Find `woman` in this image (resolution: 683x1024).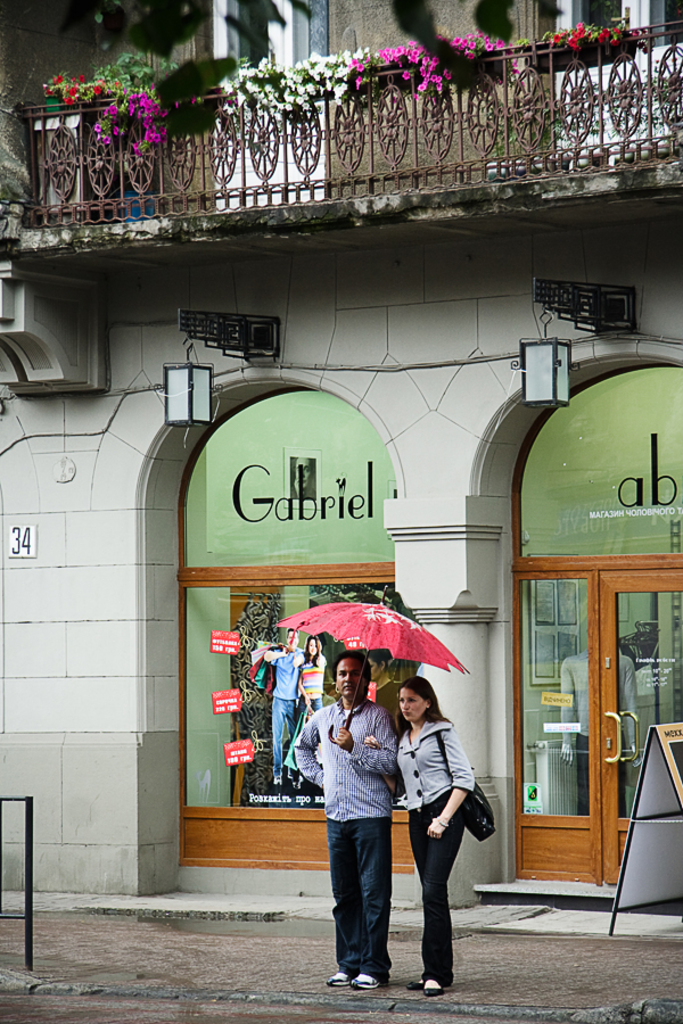
BBox(368, 649, 402, 803).
